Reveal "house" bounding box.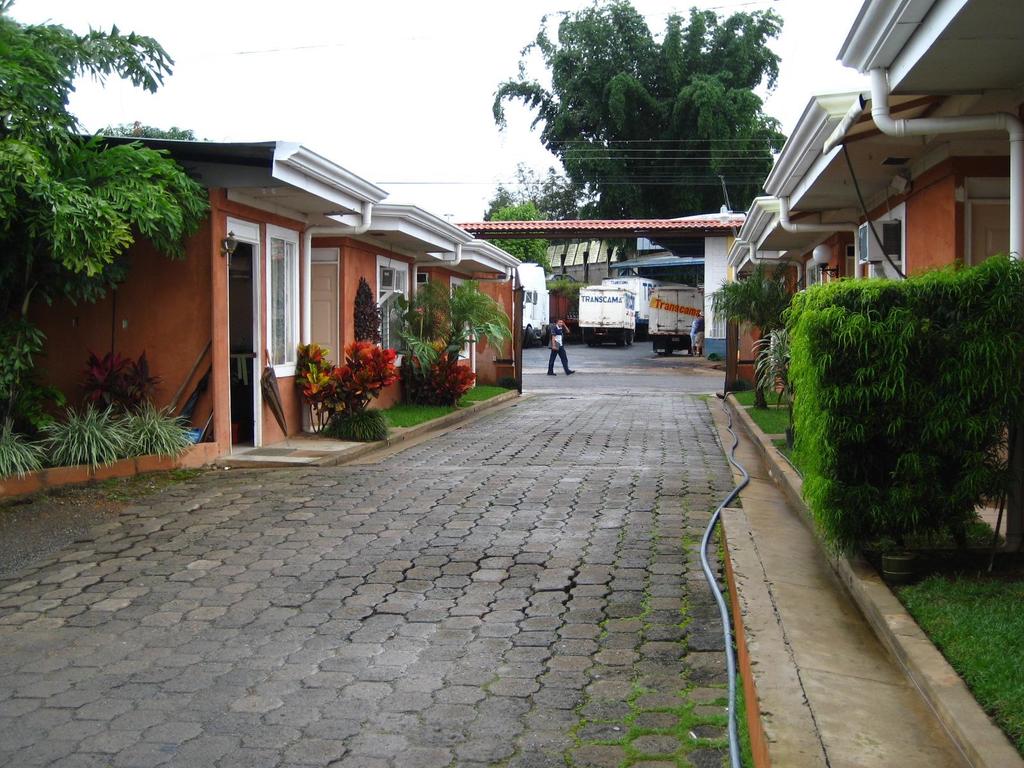
Revealed: [34, 124, 384, 457].
